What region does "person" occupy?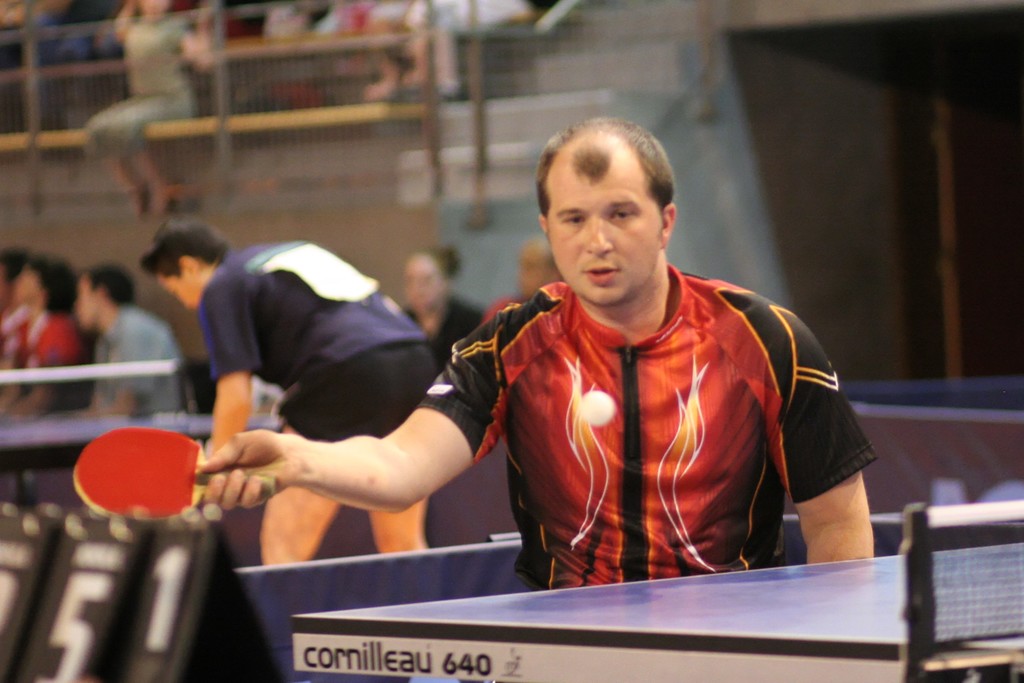
select_region(135, 215, 431, 568).
